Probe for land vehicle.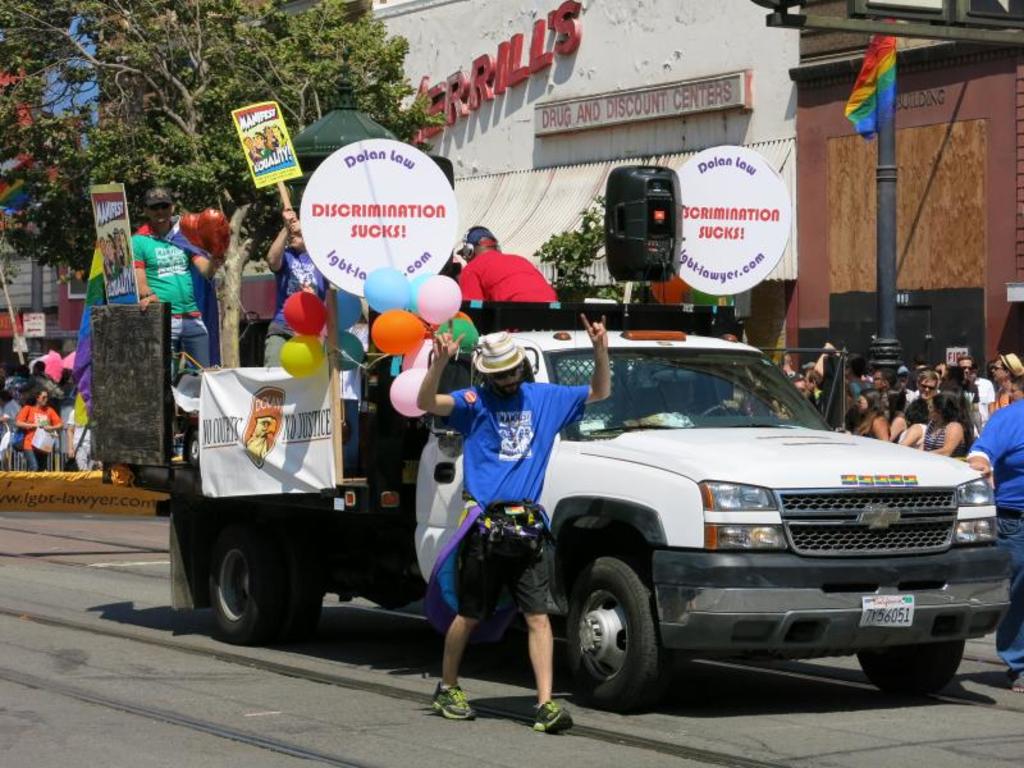
Probe result: bbox(172, 262, 1001, 700).
